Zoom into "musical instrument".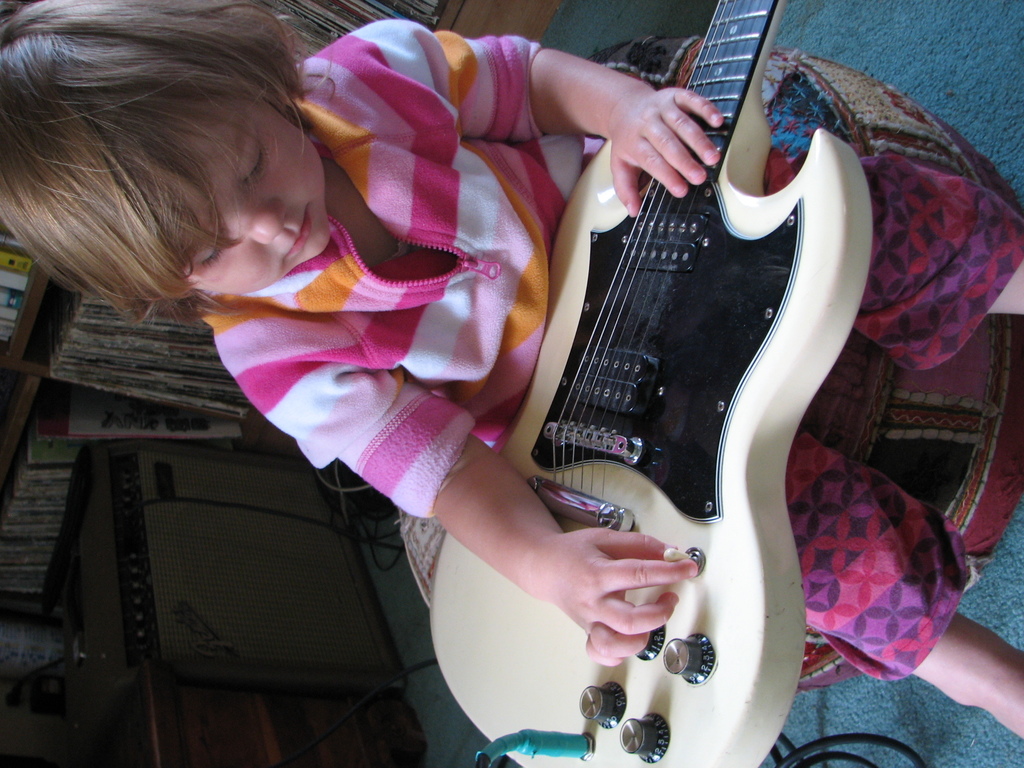
Zoom target: region(414, 0, 881, 767).
